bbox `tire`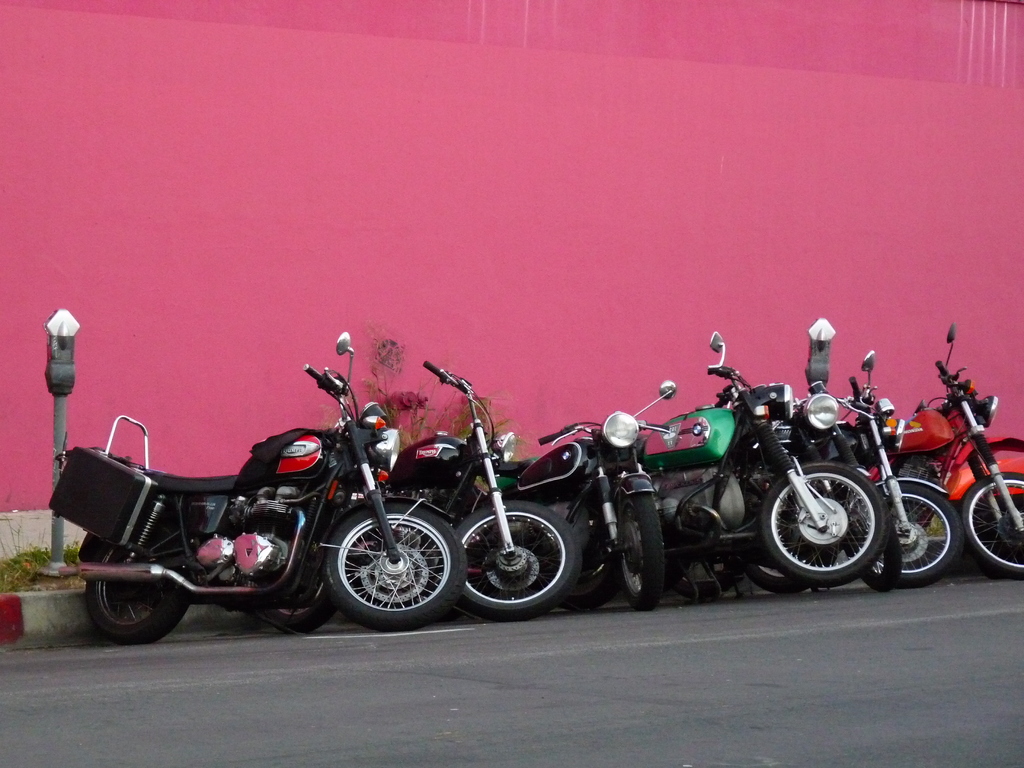
region(86, 544, 186, 644)
